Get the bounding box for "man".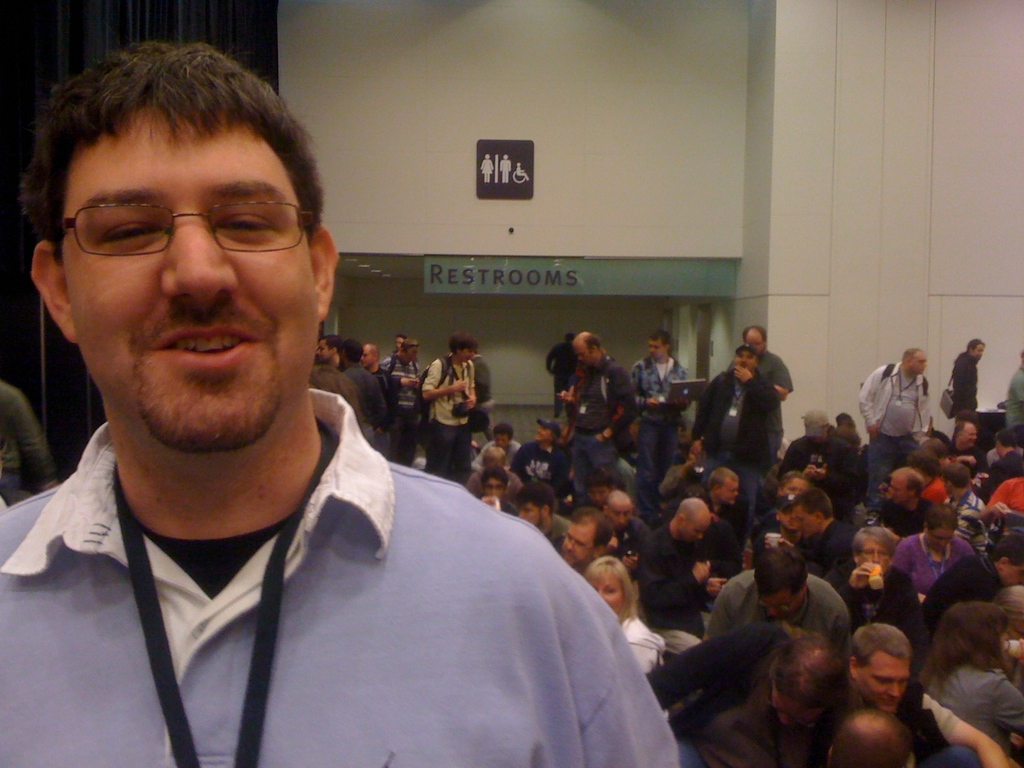
(x1=588, y1=474, x2=618, y2=502).
